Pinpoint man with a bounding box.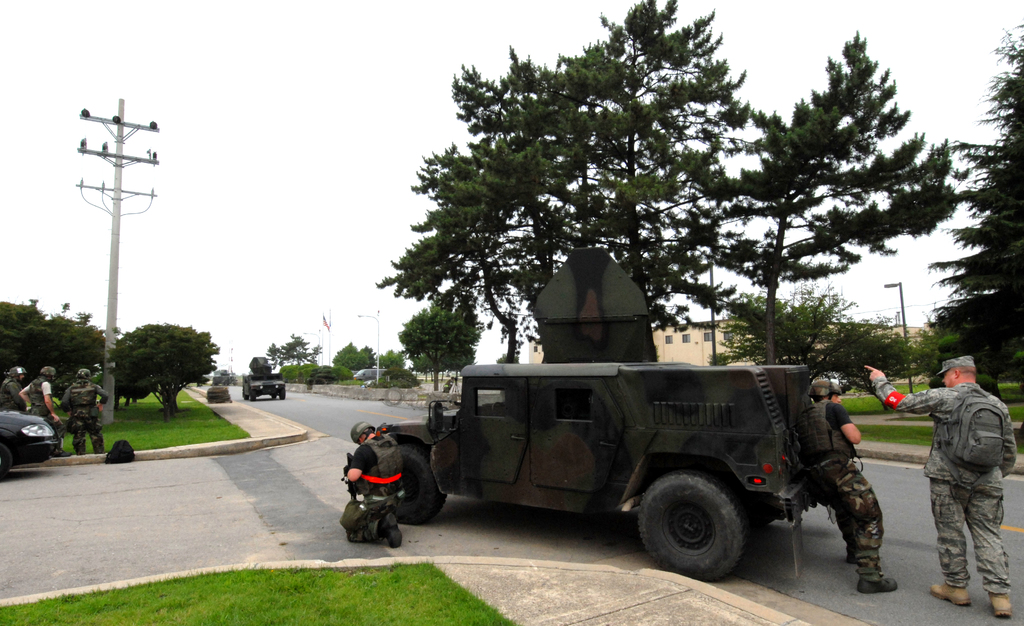
x1=339, y1=422, x2=413, y2=545.
